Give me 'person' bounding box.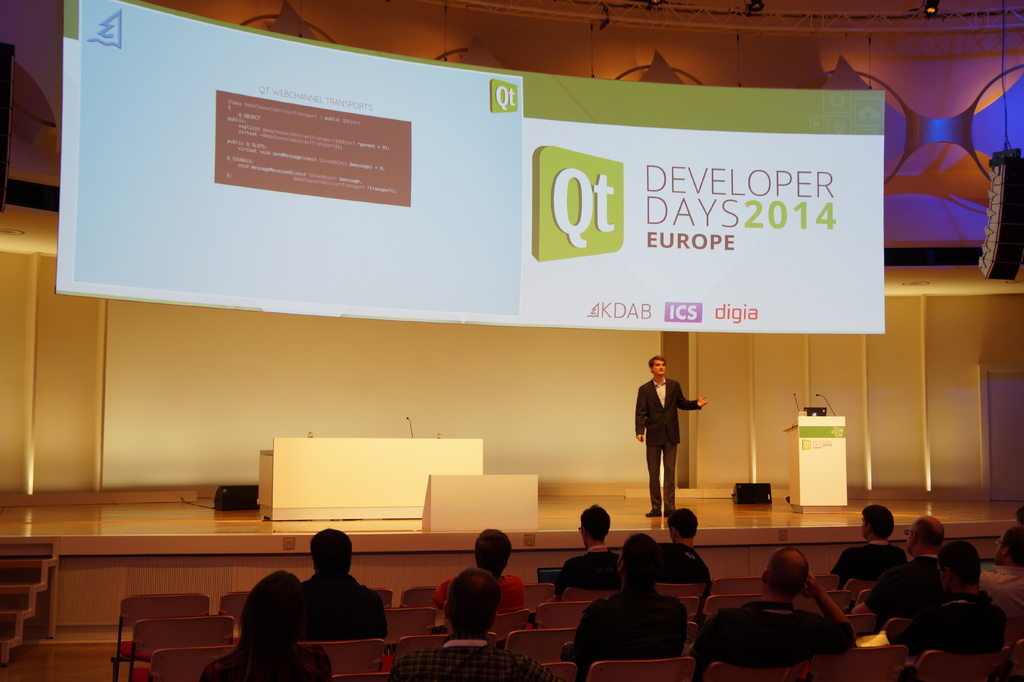
left=890, top=548, right=1016, bottom=650.
